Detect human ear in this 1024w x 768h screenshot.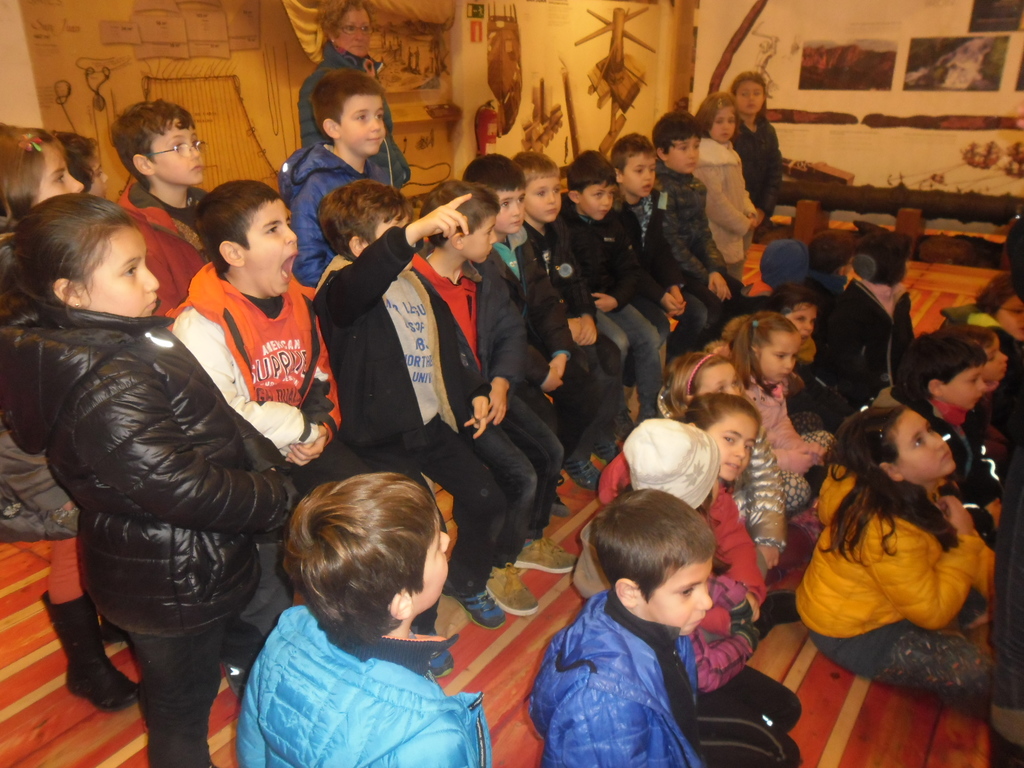
Detection: detection(133, 155, 152, 175).
